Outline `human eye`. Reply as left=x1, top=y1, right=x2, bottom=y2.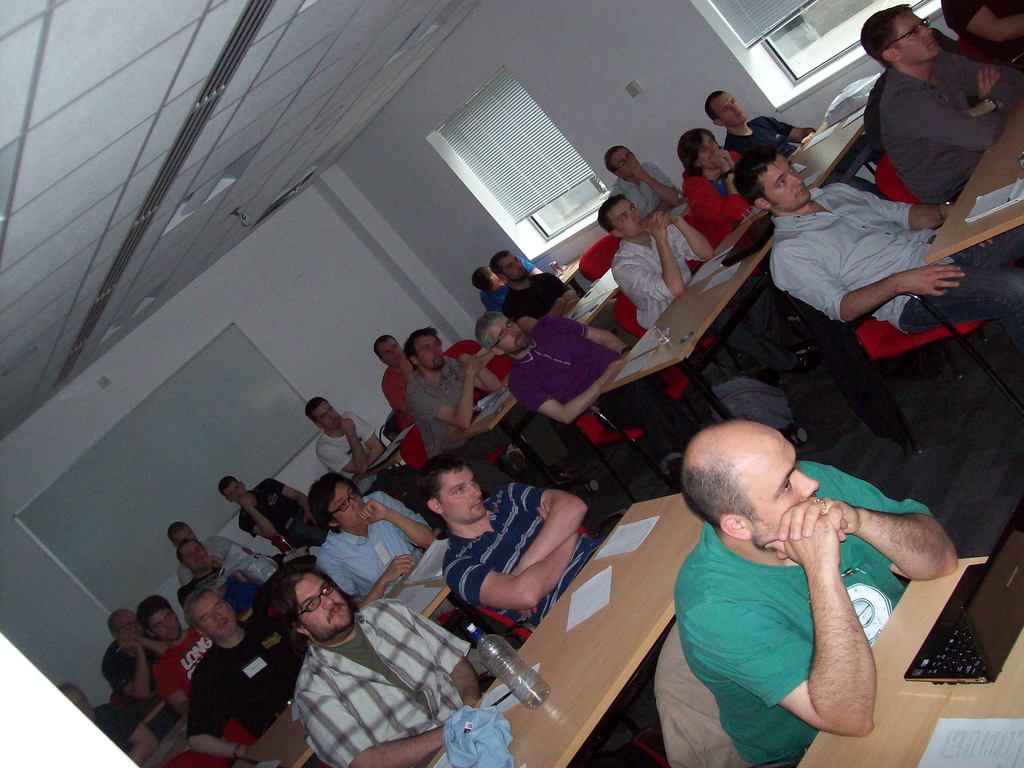
left=790, top=165, right=795, bottom=172.
